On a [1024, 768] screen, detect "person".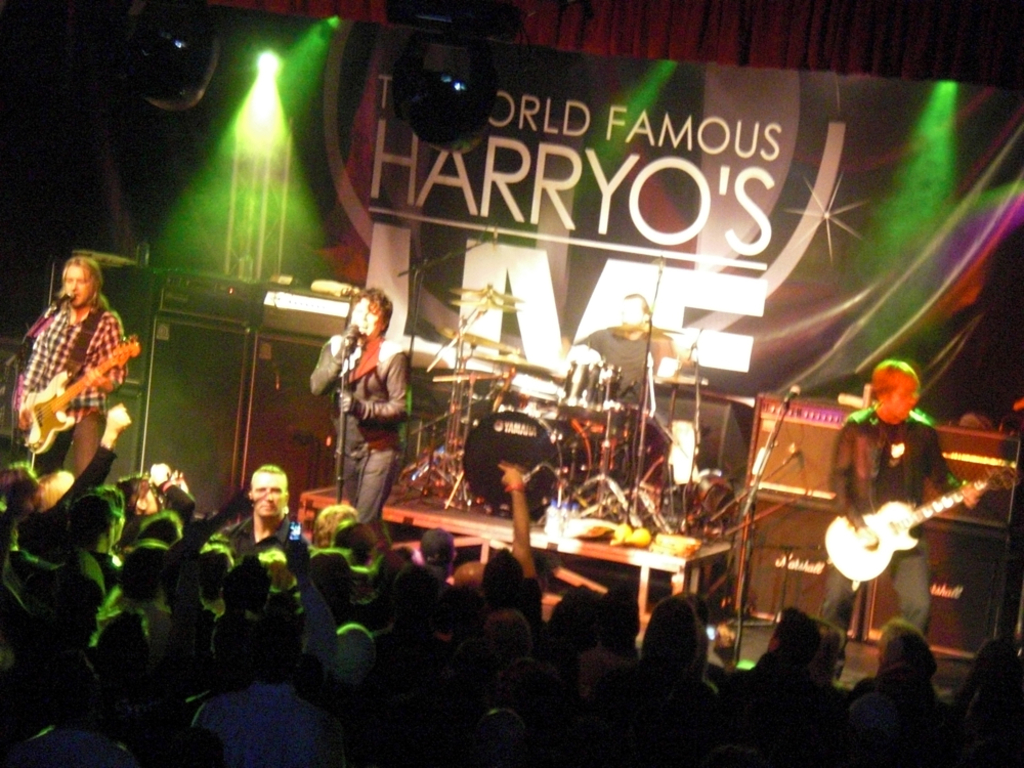
[left=831, top=356, right=982, bottom=681].
